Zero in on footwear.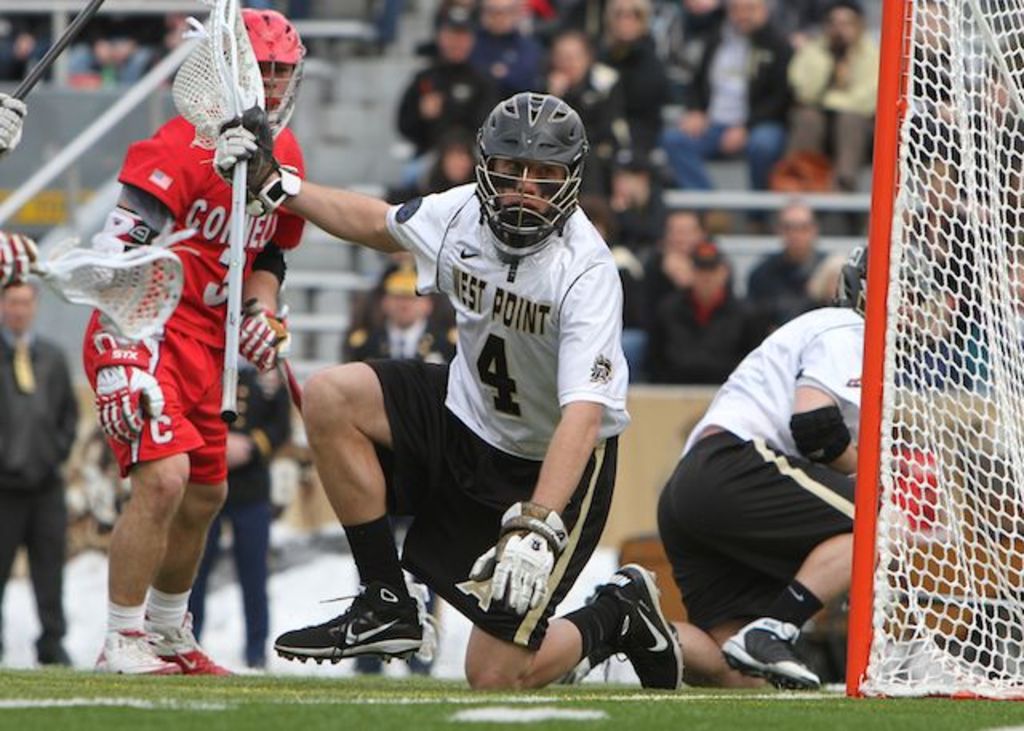
Zeroed in: crop(349, 654, 389, 677).
